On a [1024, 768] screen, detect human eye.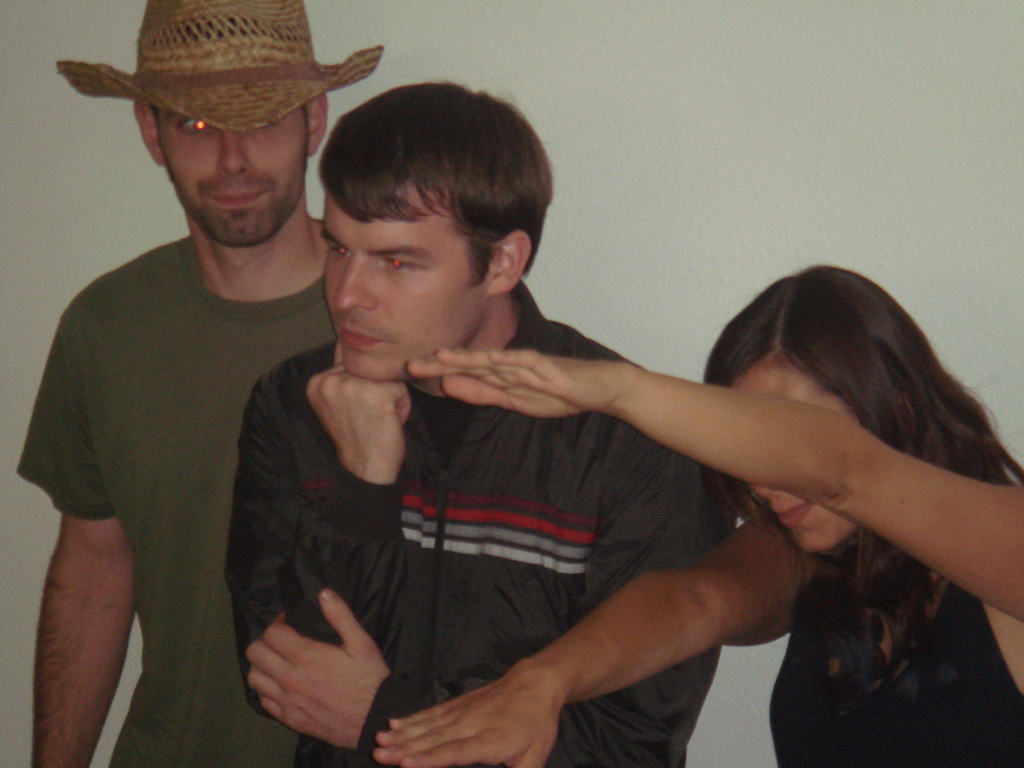
{"left": 322, "top": 240, "right": 355, "bottom": 262}.
